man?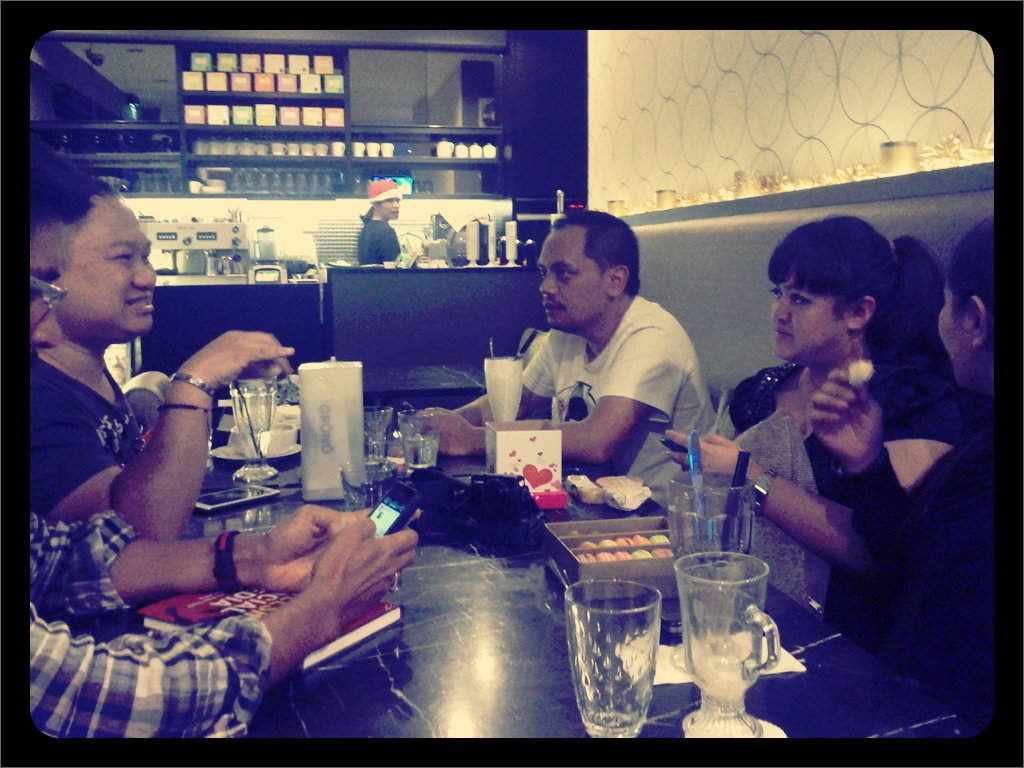
(25, 177, 304, 542)
